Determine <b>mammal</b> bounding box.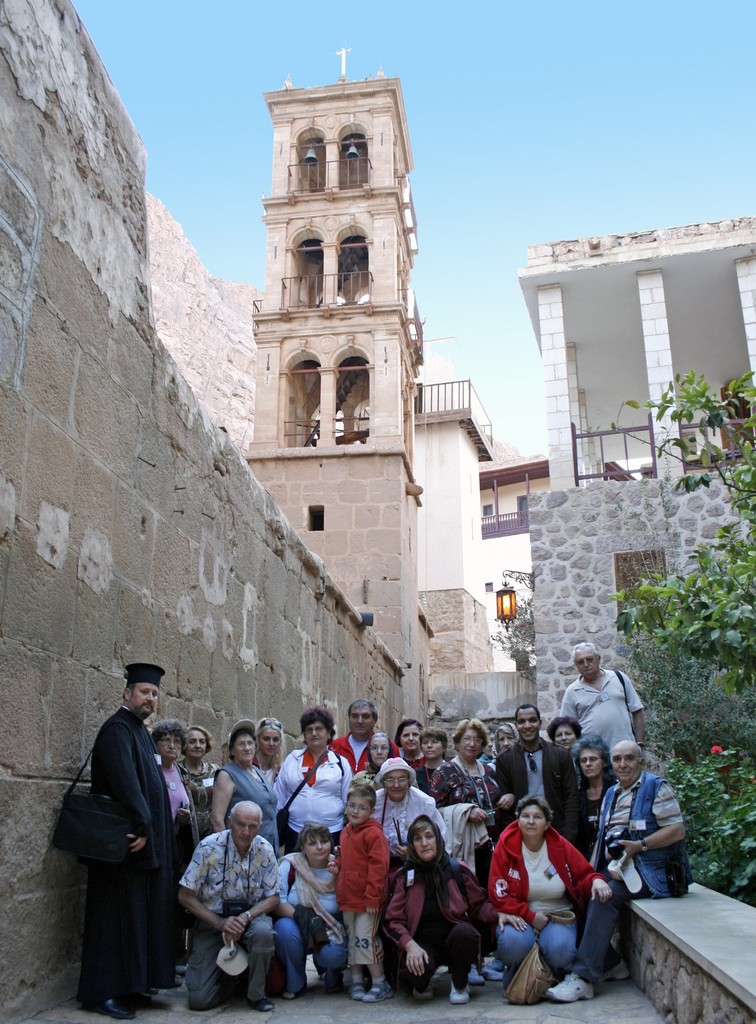
Determined: 552:710:584:753.
